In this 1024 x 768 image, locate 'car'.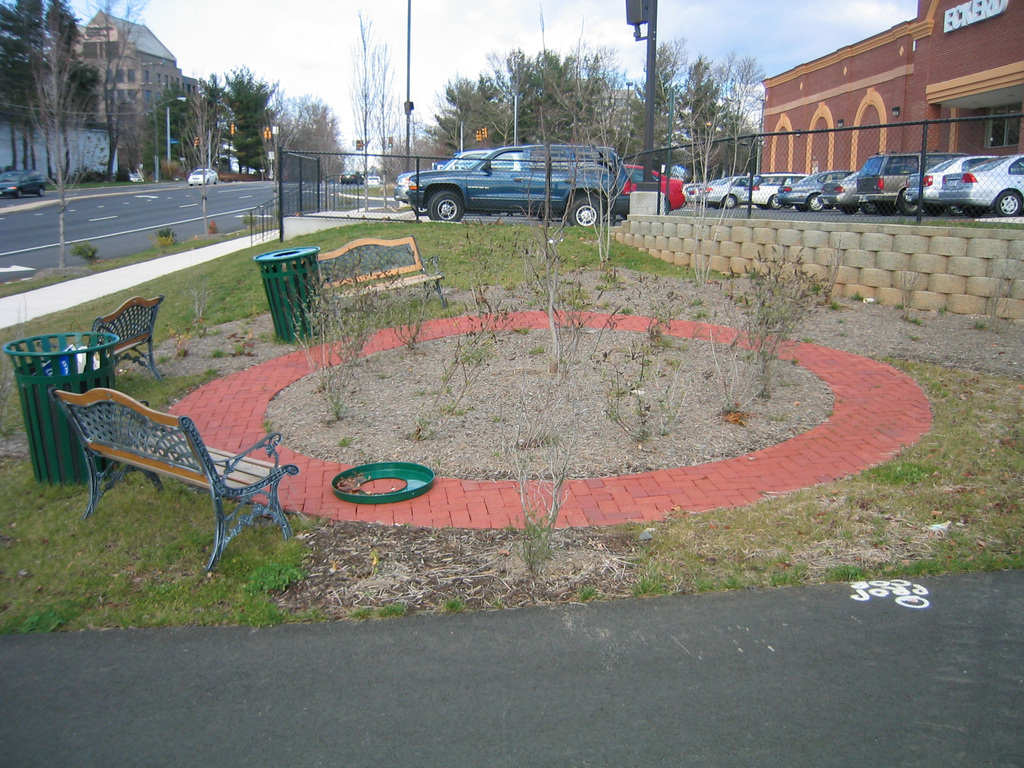
Bounding box: [x1=188, y1=169, x2=220, y2=185].
